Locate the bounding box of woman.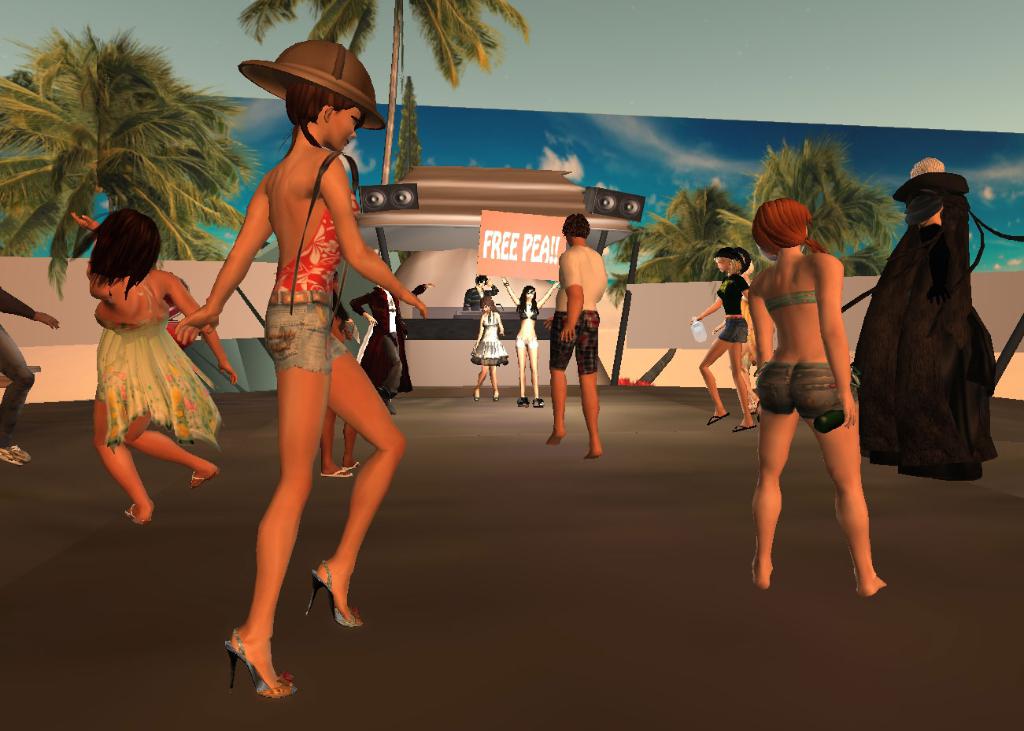
Bounding box: x1=205, y1=50, x2=401, y2=706.
